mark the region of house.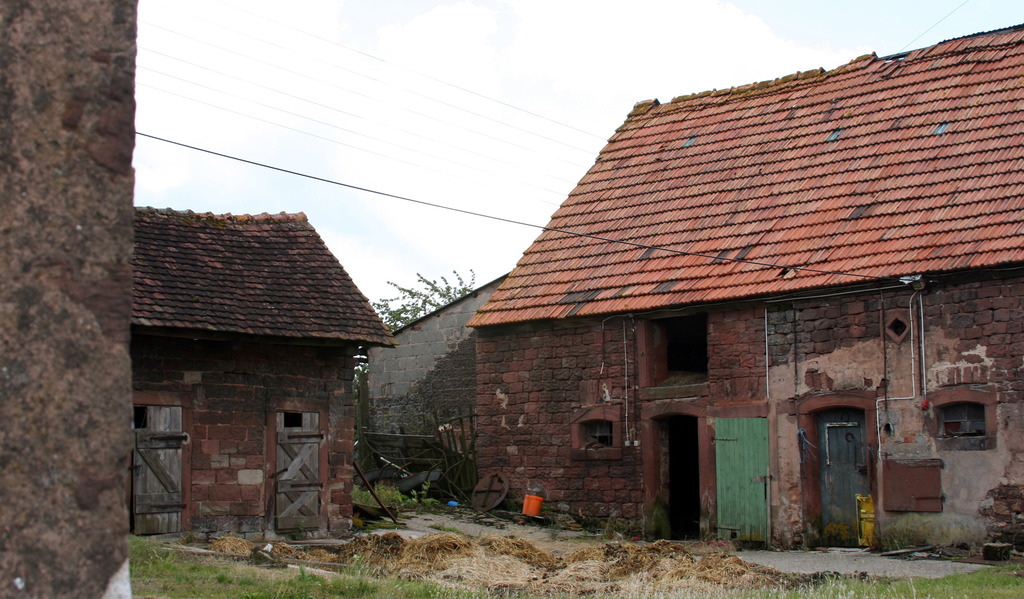
Region: [x1=370, y1=267, x2=490, y2=514].
